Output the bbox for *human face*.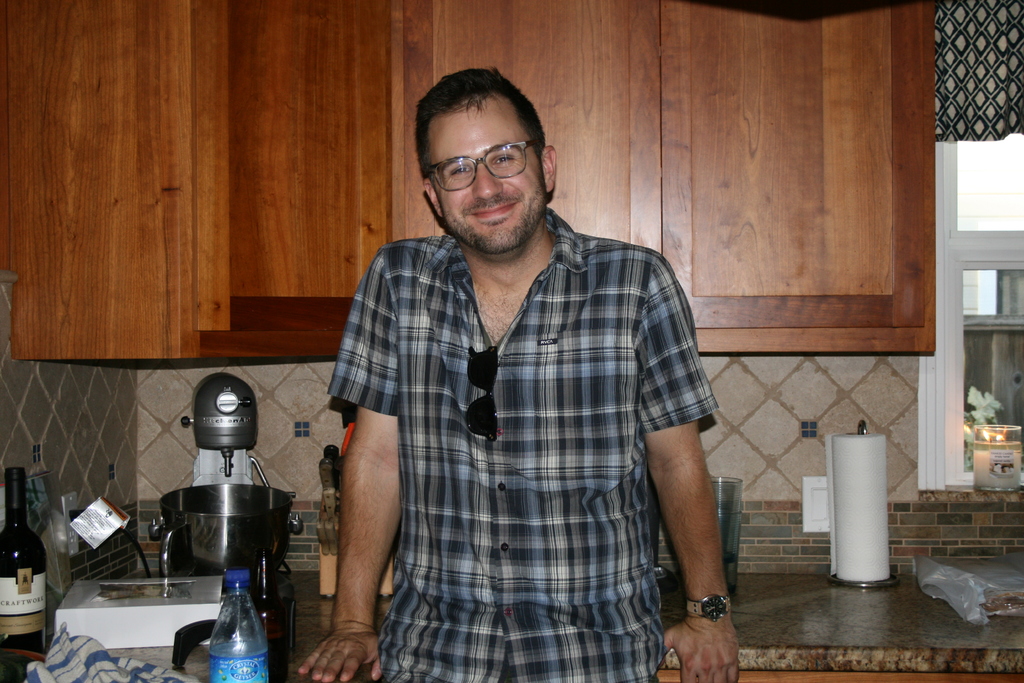
box=[429, 96, 545, 254].
